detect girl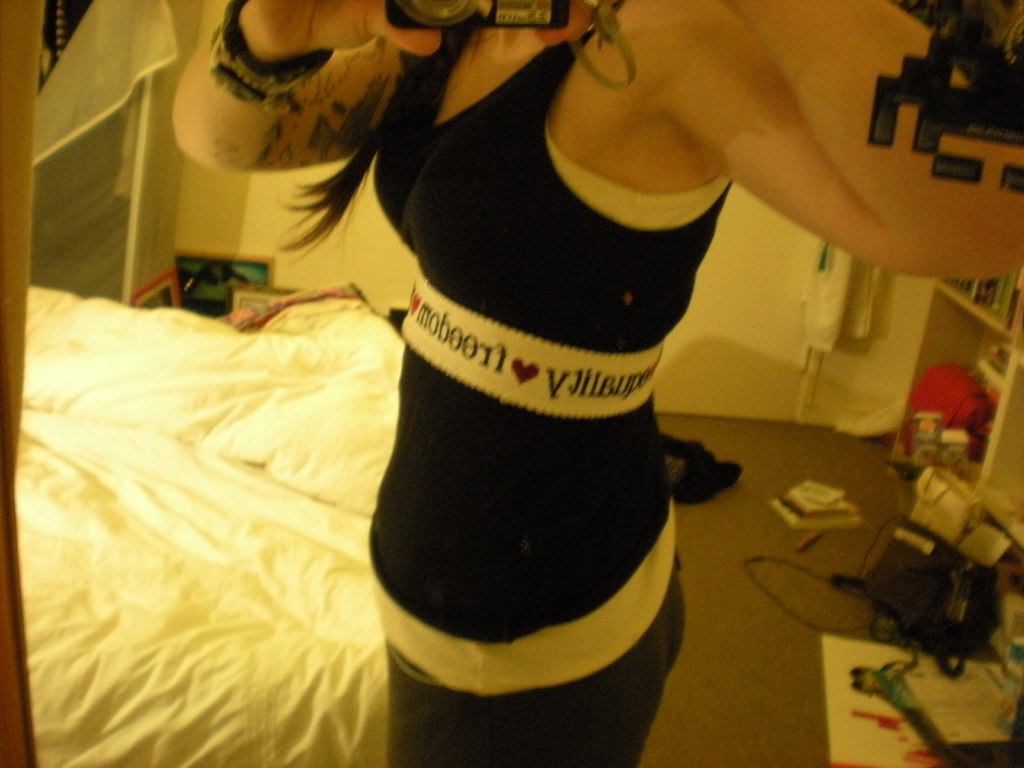
174, 0, 1023, 767
